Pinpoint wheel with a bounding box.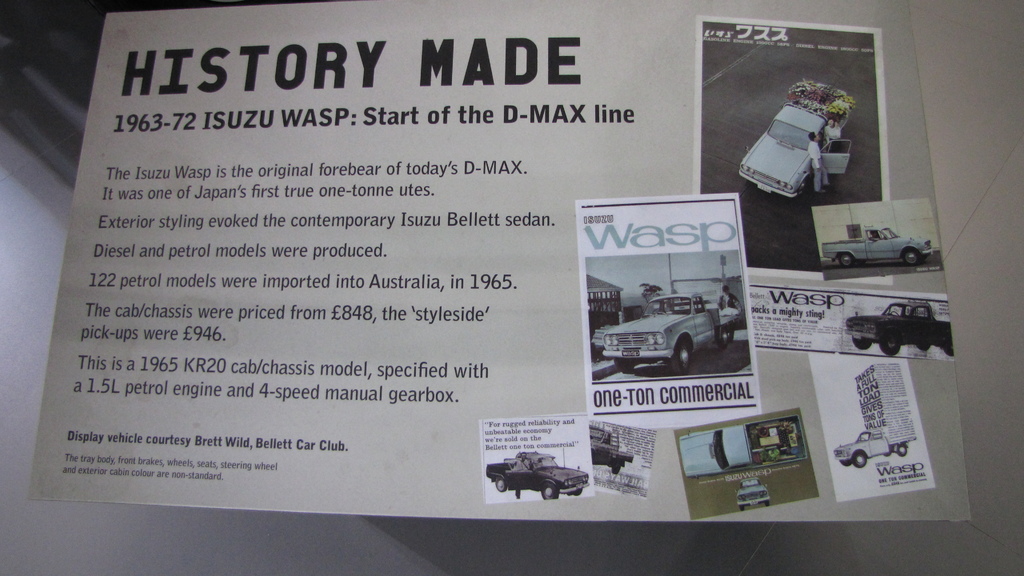
select_region(651, 307, 668, 316).
